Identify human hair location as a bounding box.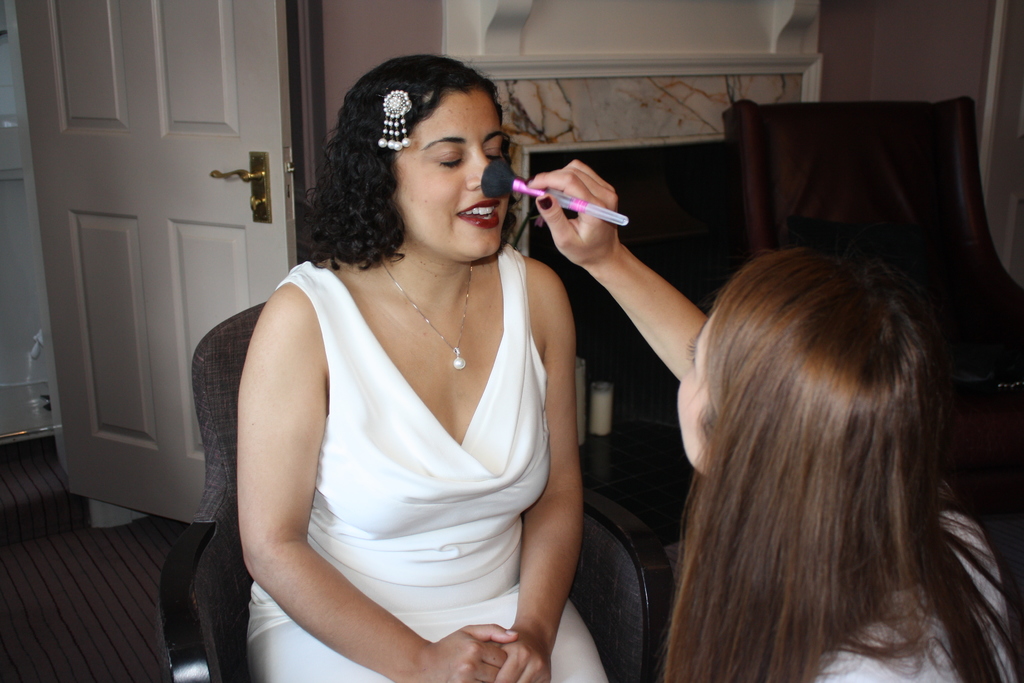
296,52,508,273.
